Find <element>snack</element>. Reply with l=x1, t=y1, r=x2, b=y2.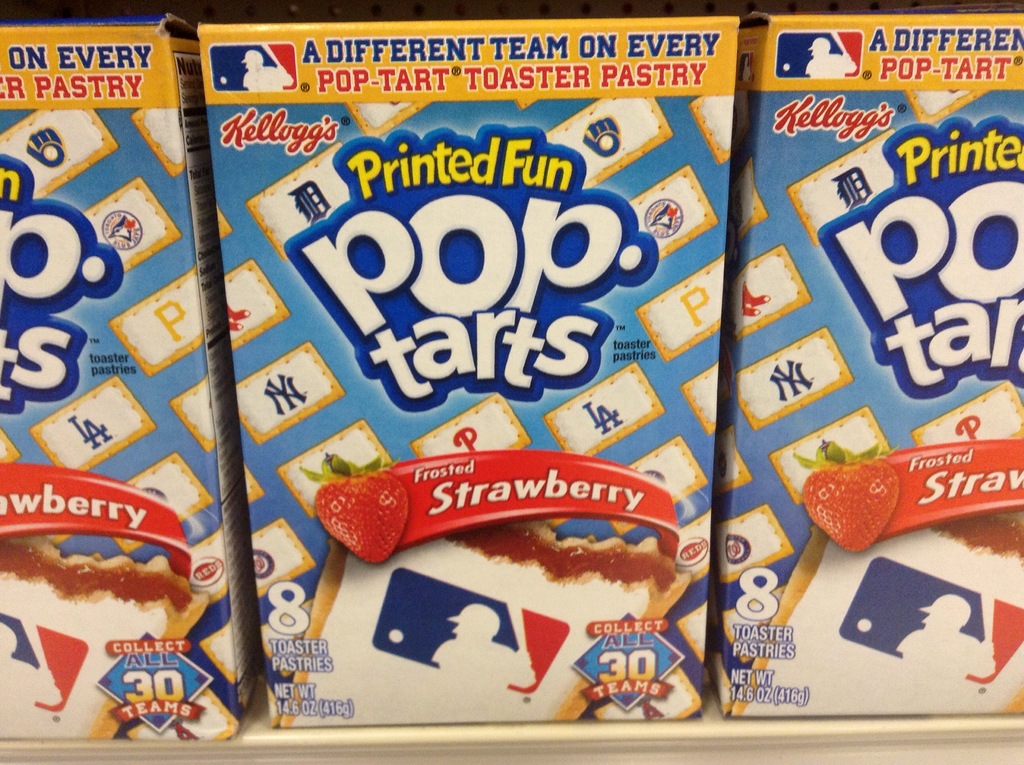
l=409, t=396, r=530, b=460.
